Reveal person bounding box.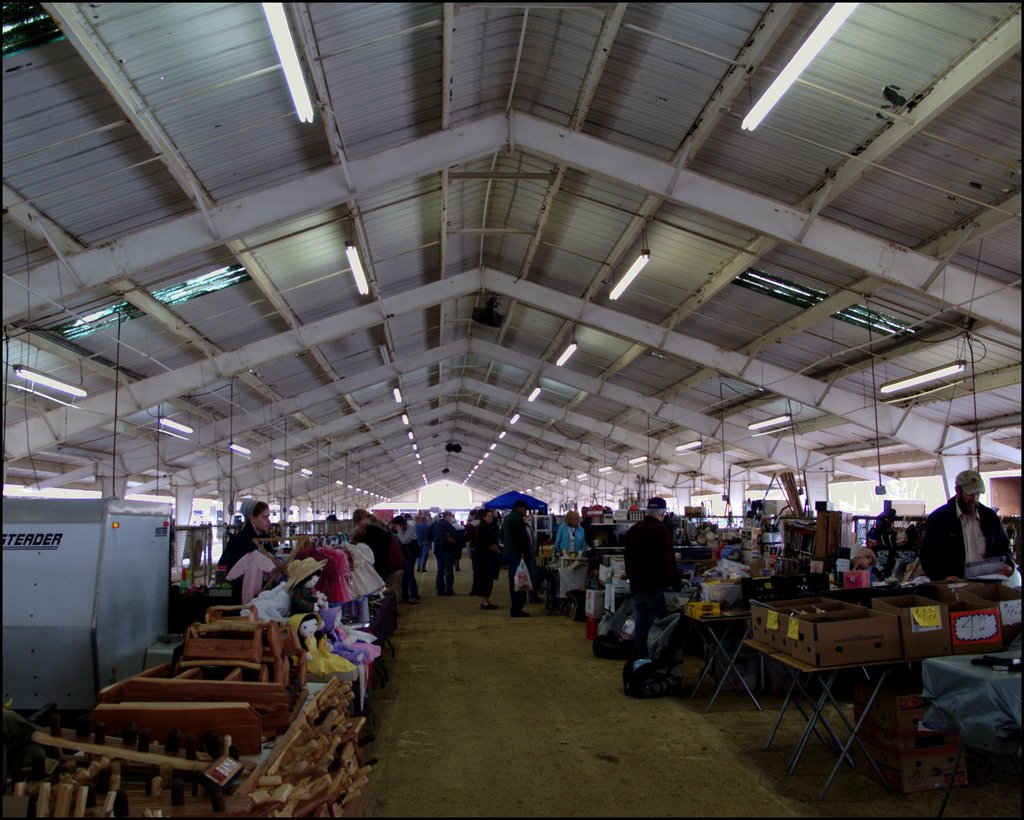
Revealed: 931, 492, 1011, 619.
